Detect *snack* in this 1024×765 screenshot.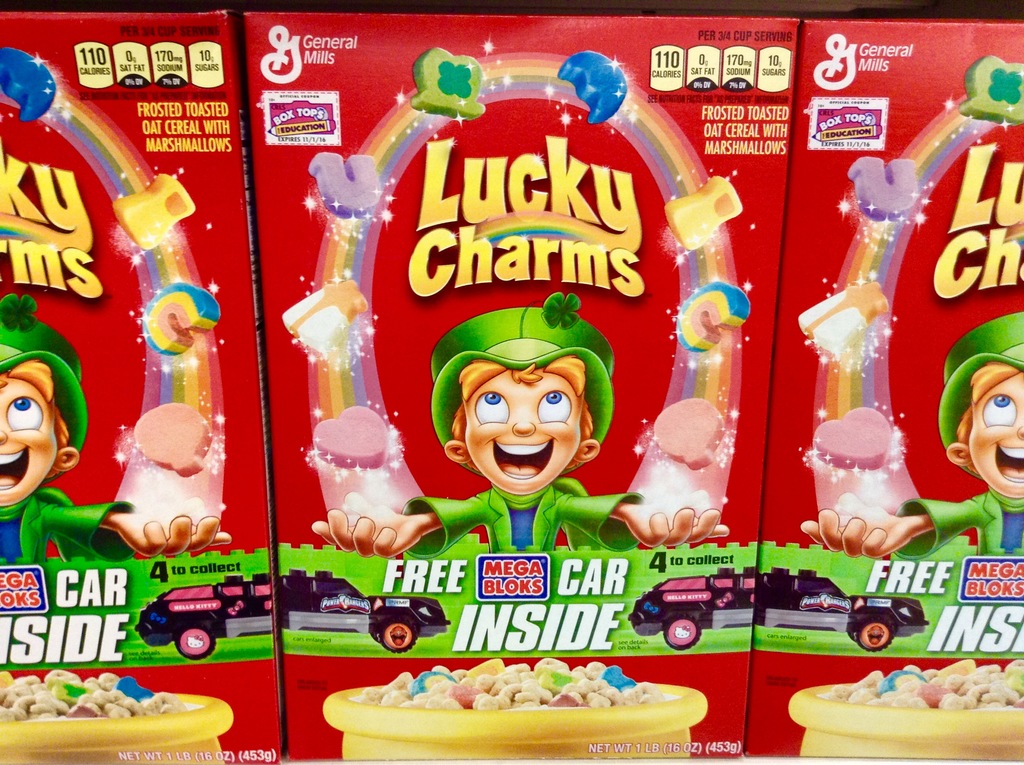
Detection: pyautogui.locateOnScreen(1, 671, 187, 723).
